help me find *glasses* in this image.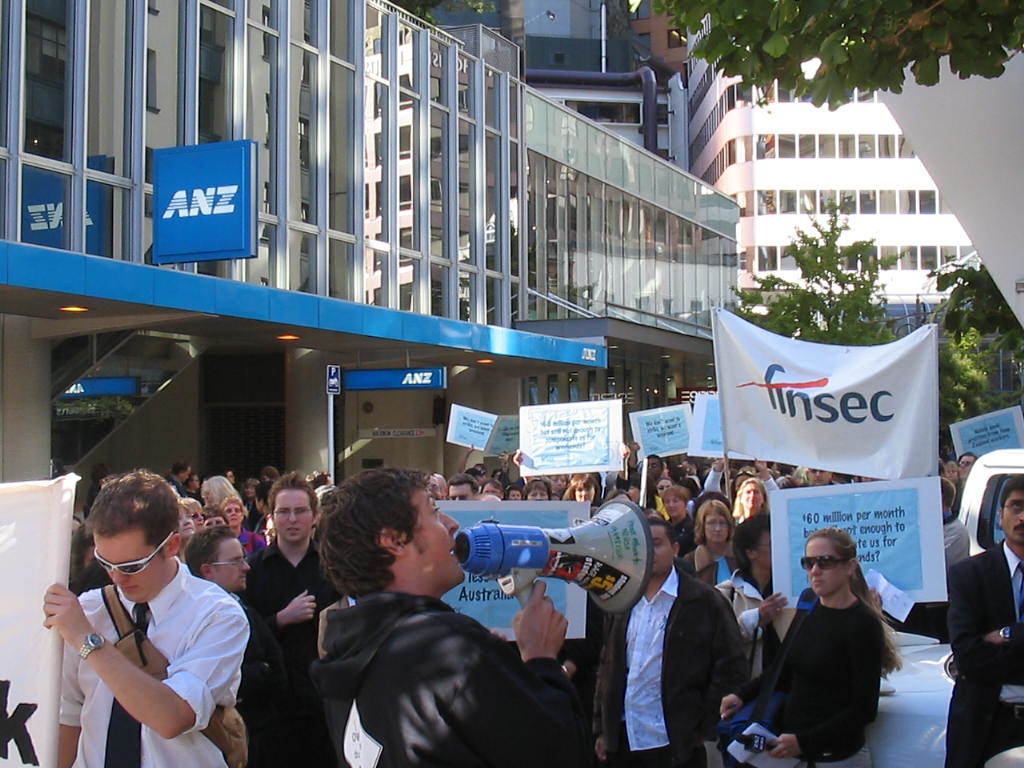
Found it: [274,510,313,515].
